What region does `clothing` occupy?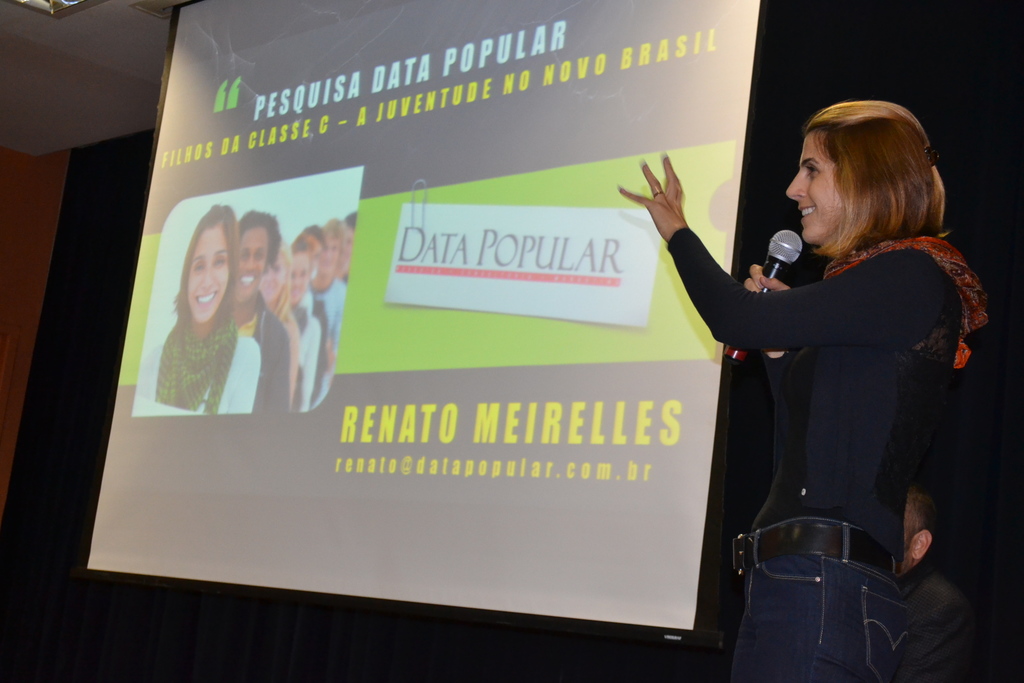
886:550:970:682.
